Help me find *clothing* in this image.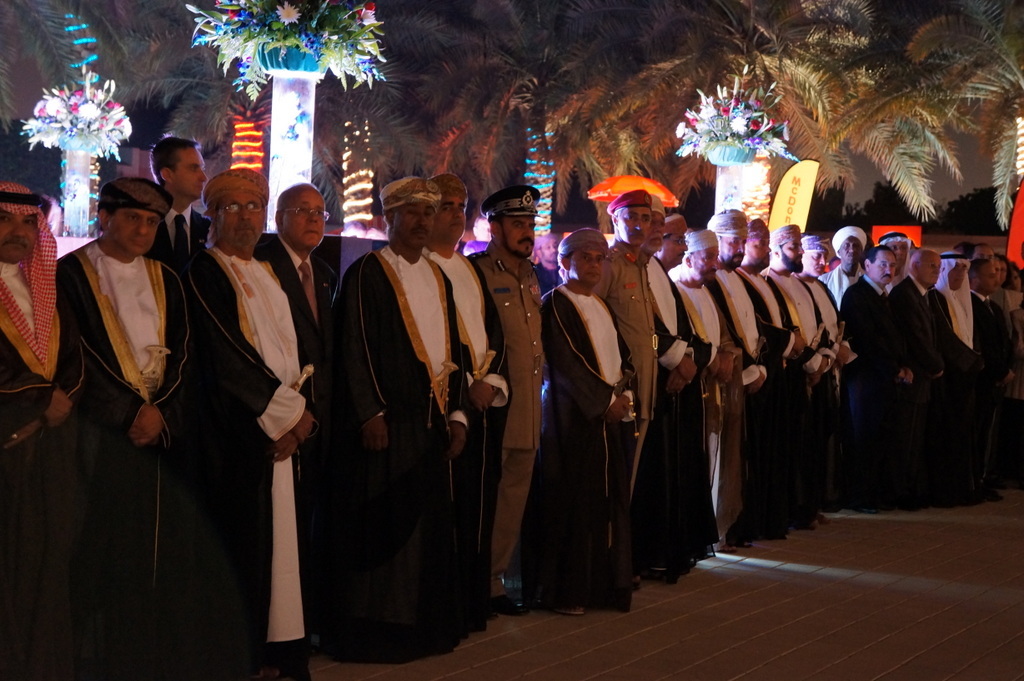
Found it: <bbox>59, 232, 207, 680</bbox>.
